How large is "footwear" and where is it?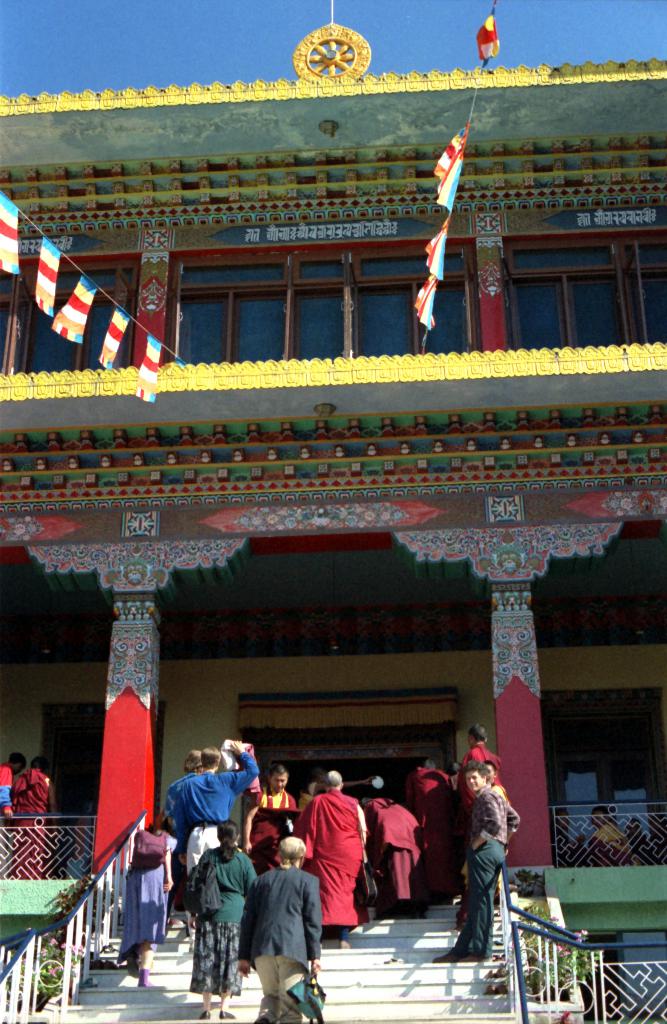
Bounding box: (222, 1006, 240, 1022).
